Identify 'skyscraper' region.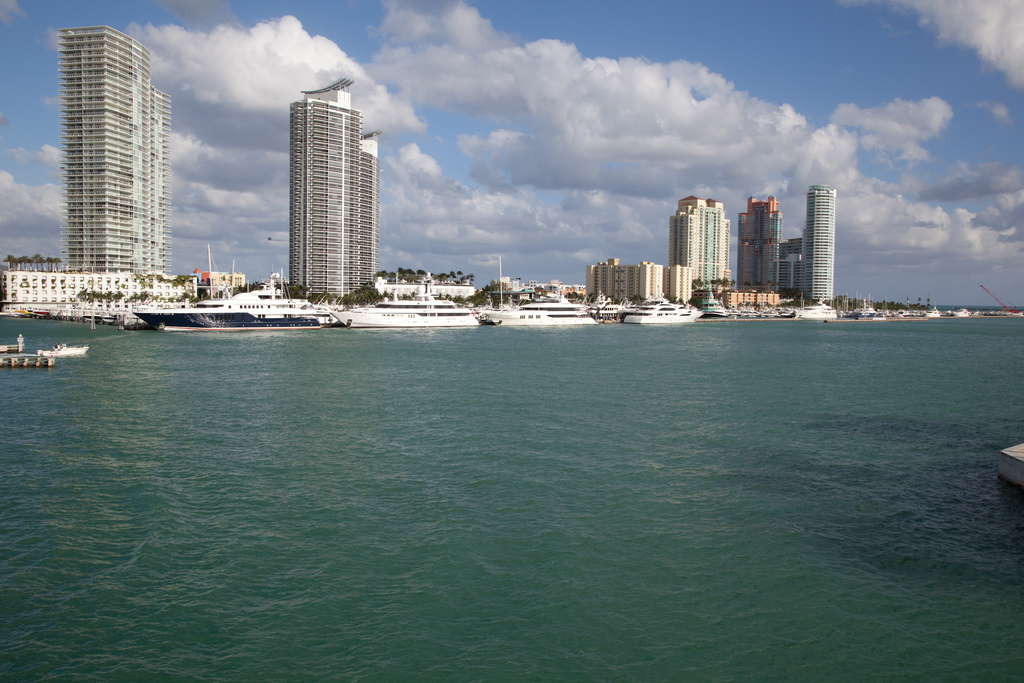
Region: region(44, 3, 180, 302).
